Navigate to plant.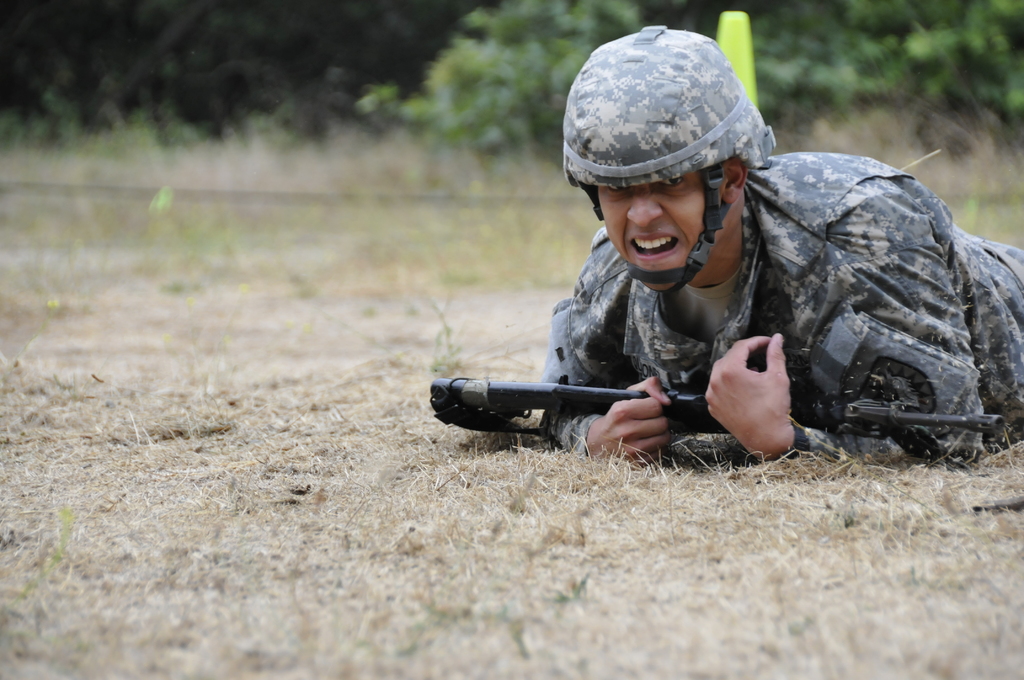
Navigation target: detection(0, 501, 82, 679).
